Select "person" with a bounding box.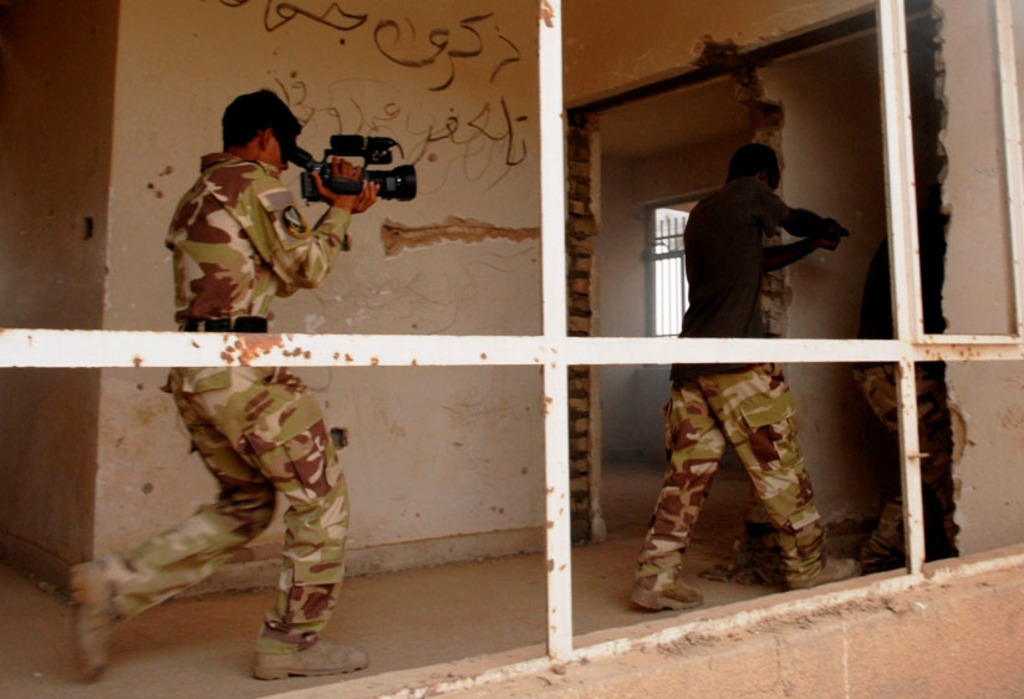
{"x1": 628, "y1": 143, "x2": 887, "y2": 601}.
